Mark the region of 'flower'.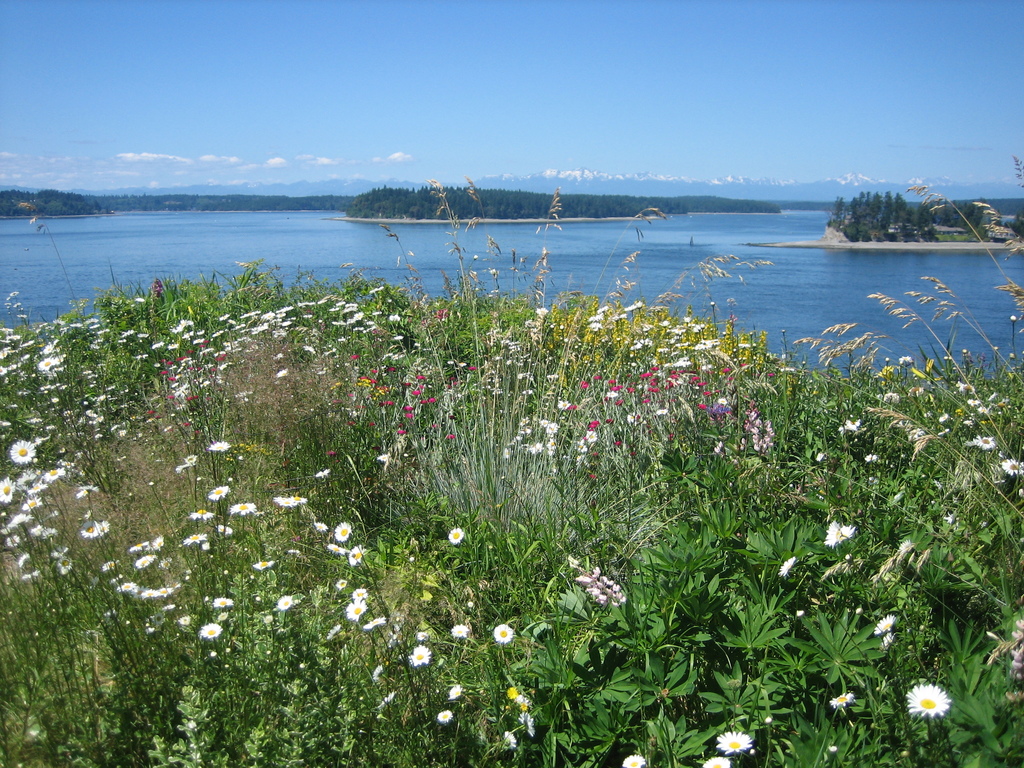
Region: rect(132, 539, 152, 552).
